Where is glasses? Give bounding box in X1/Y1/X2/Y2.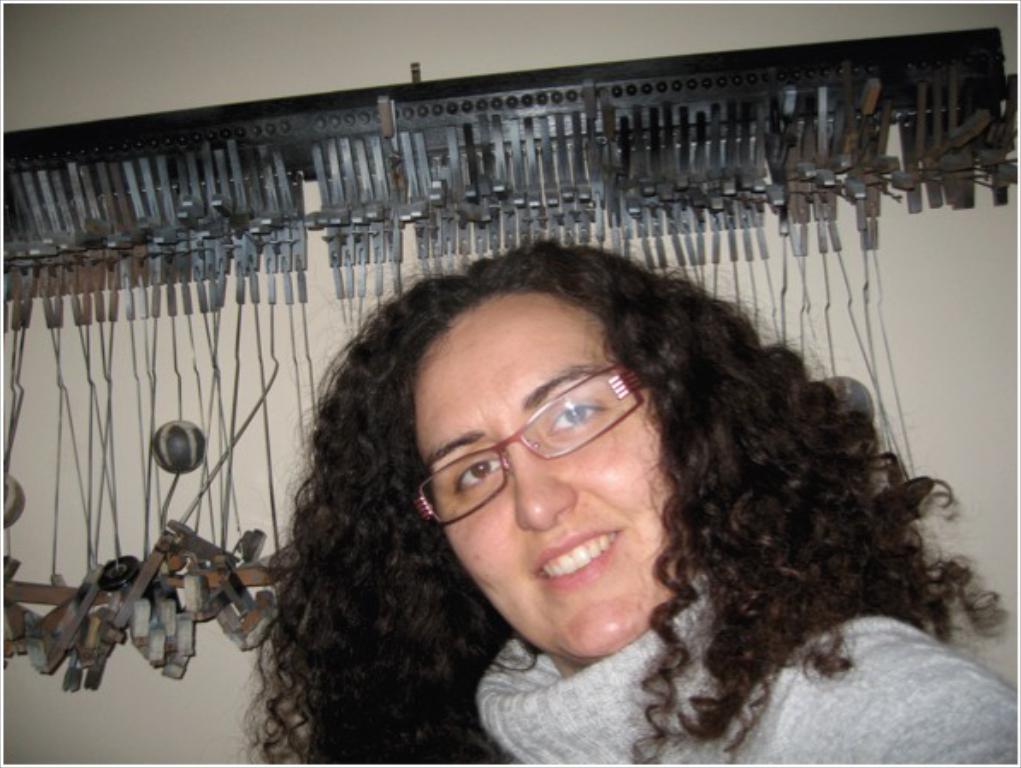
417/359/660/527.
